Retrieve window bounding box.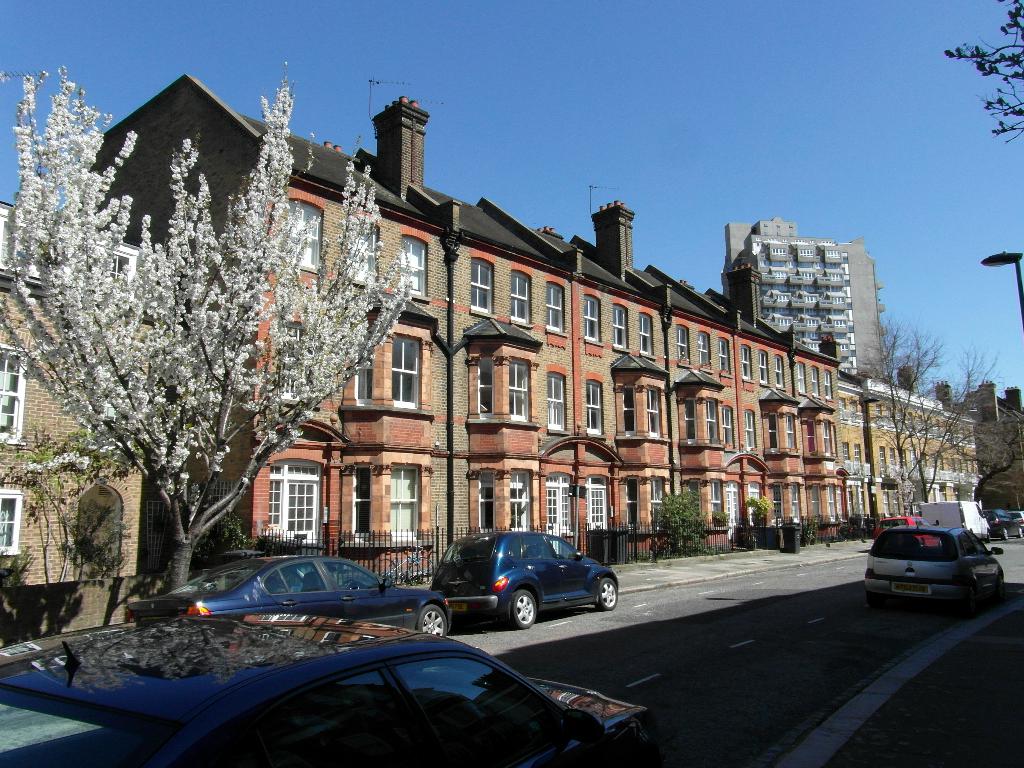
Bounding box: pyautogui.locateOnScreen(624, 388, 637, 433).
